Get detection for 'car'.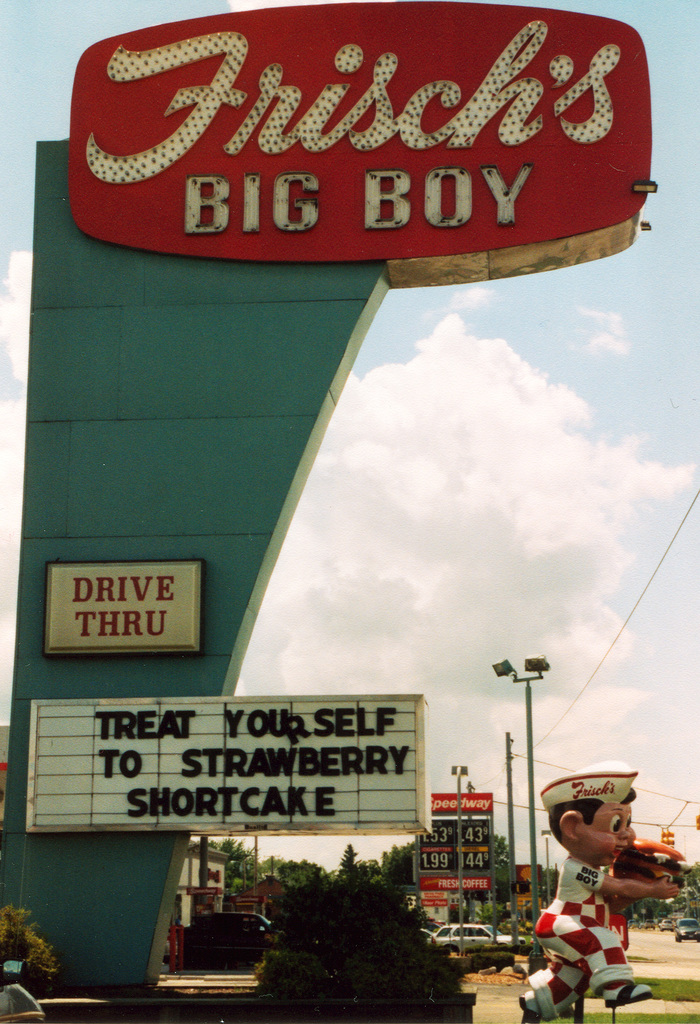
Detection: (x1=428, y1=914, x2=535, y2=959).
